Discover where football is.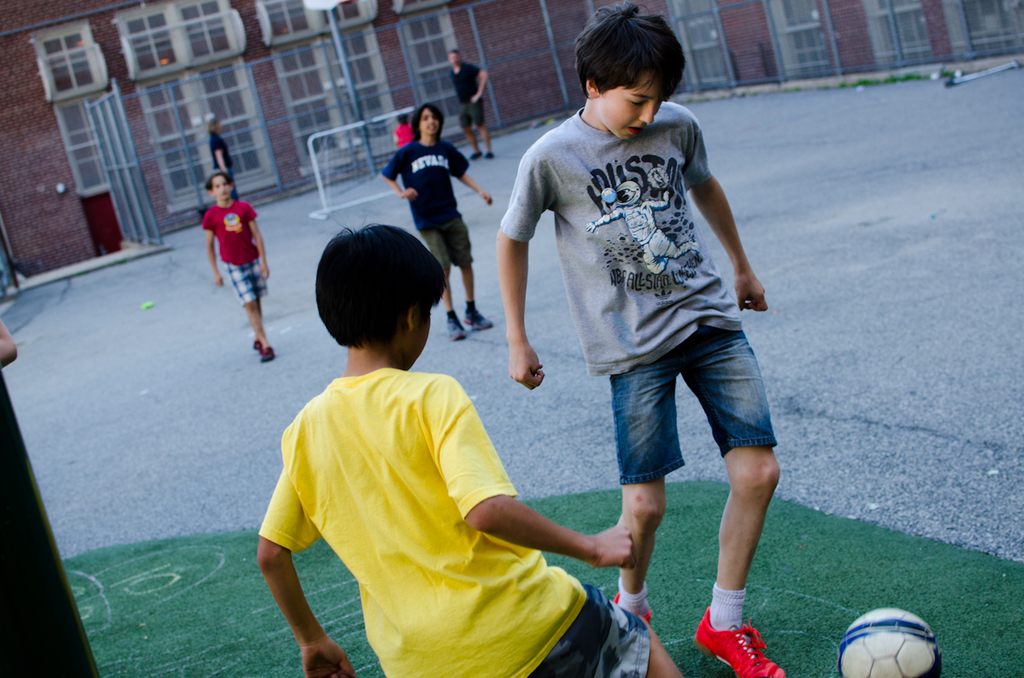
Discovered at (837, 607, 945, 677).
